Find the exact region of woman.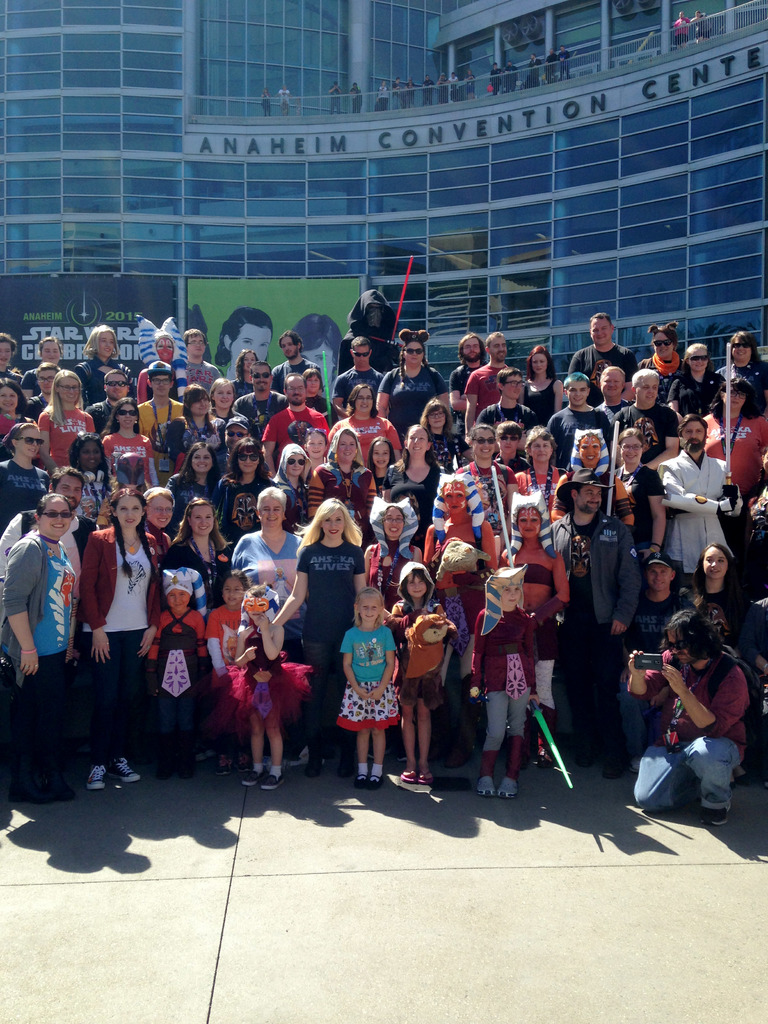
Exact region: locate(19, 334, 67, 397).
